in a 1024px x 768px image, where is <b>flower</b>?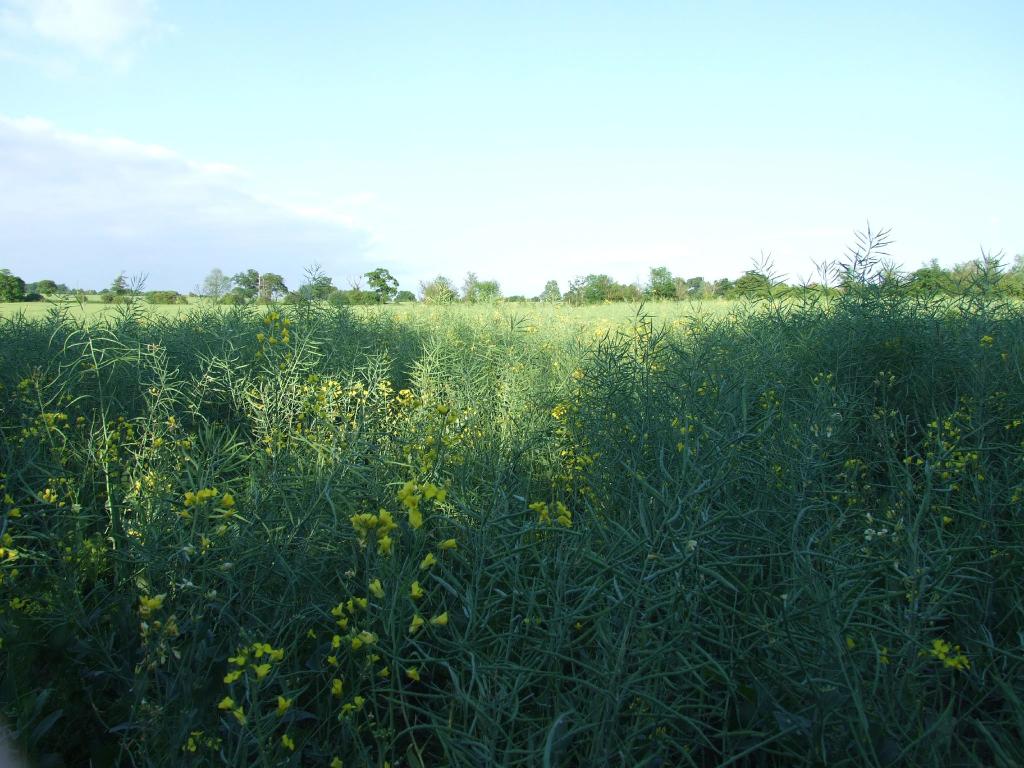
bbox=[939, 640, 965, 666].
